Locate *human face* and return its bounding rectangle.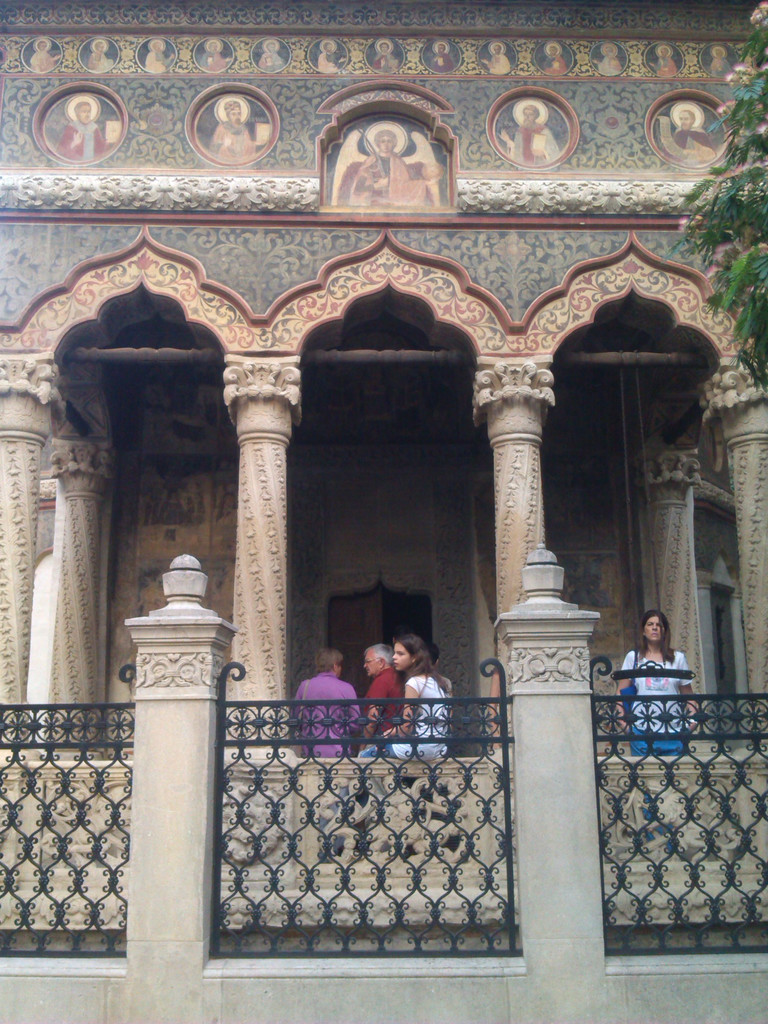
bbox=[326, 44, 335, 52].
